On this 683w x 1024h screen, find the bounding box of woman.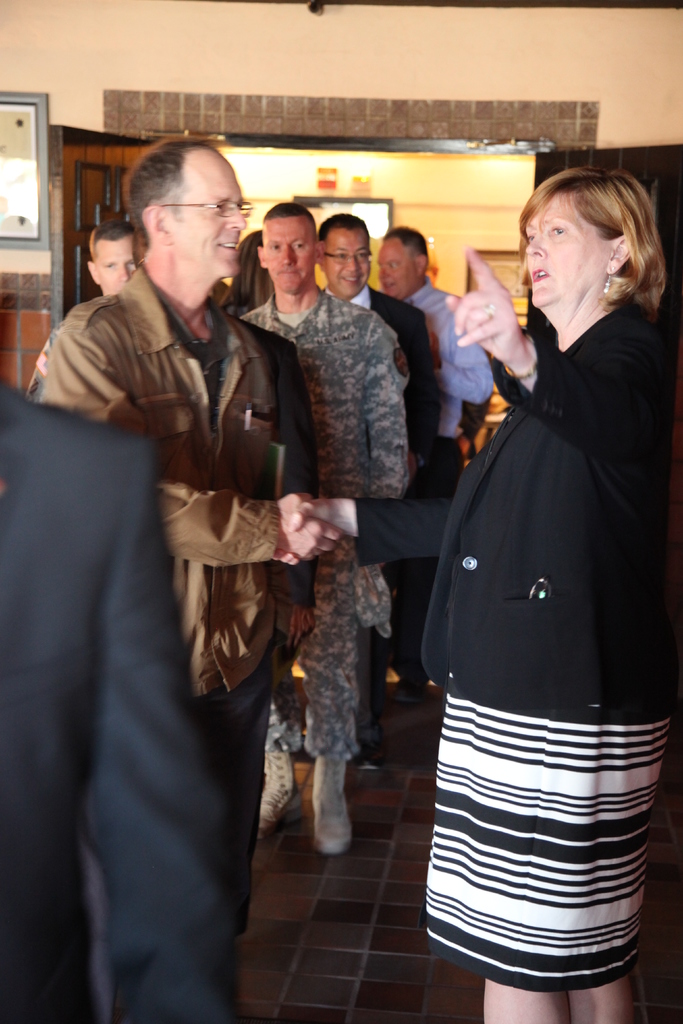
Bounding box: x1=380, y1=136, x2=682, y2=1023.
